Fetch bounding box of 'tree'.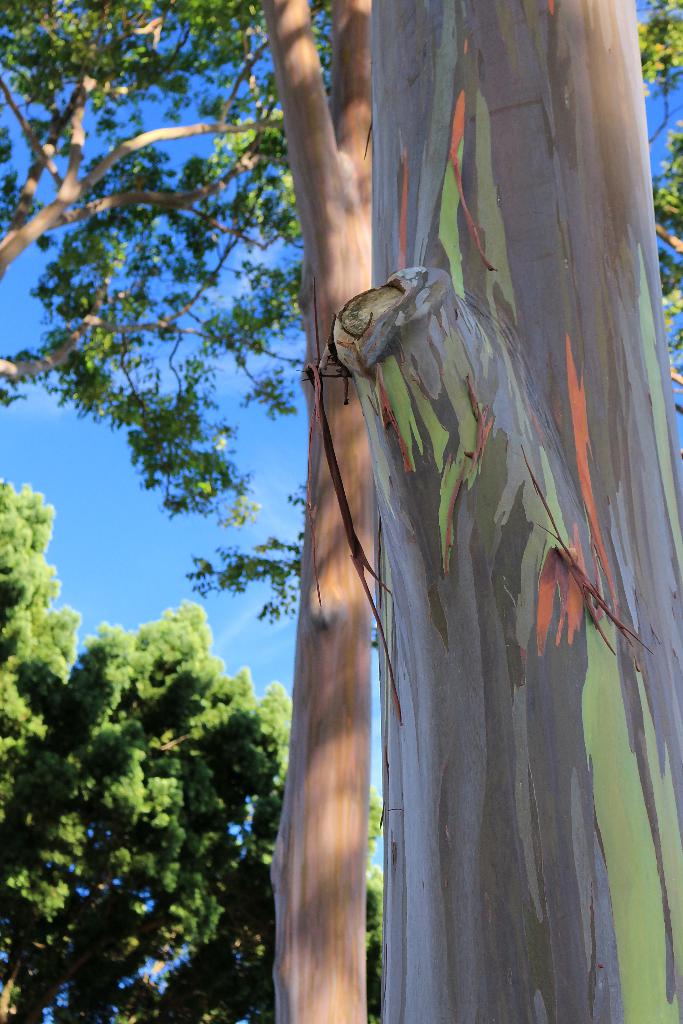
Bbox: [58,33,682,940].
